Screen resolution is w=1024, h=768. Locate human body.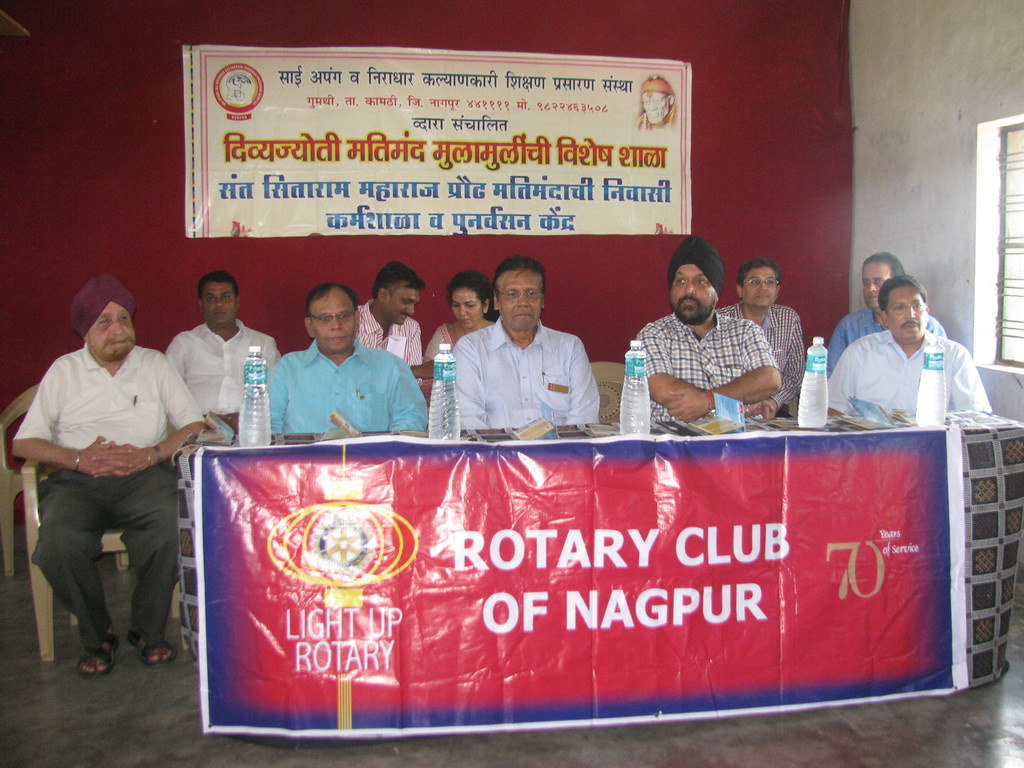
{"x1": 718, "y1": 300, "x2": 806, "y2": 416}.
